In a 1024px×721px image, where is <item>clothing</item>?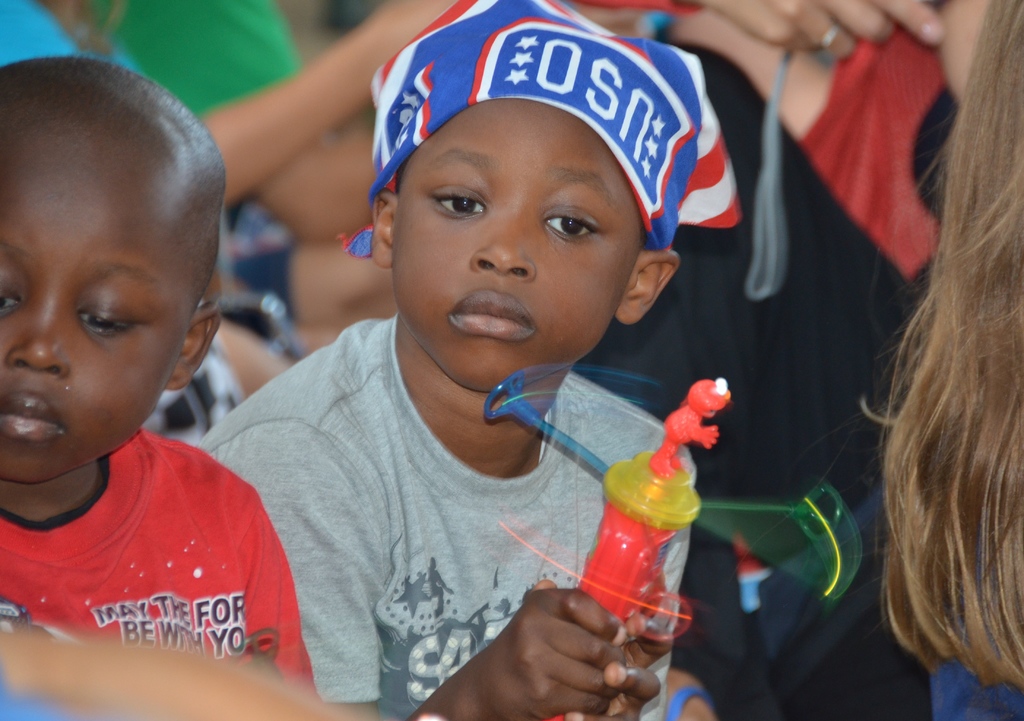
{"left": 91, "top": 0, "right": 306, "bottom": 324}.
